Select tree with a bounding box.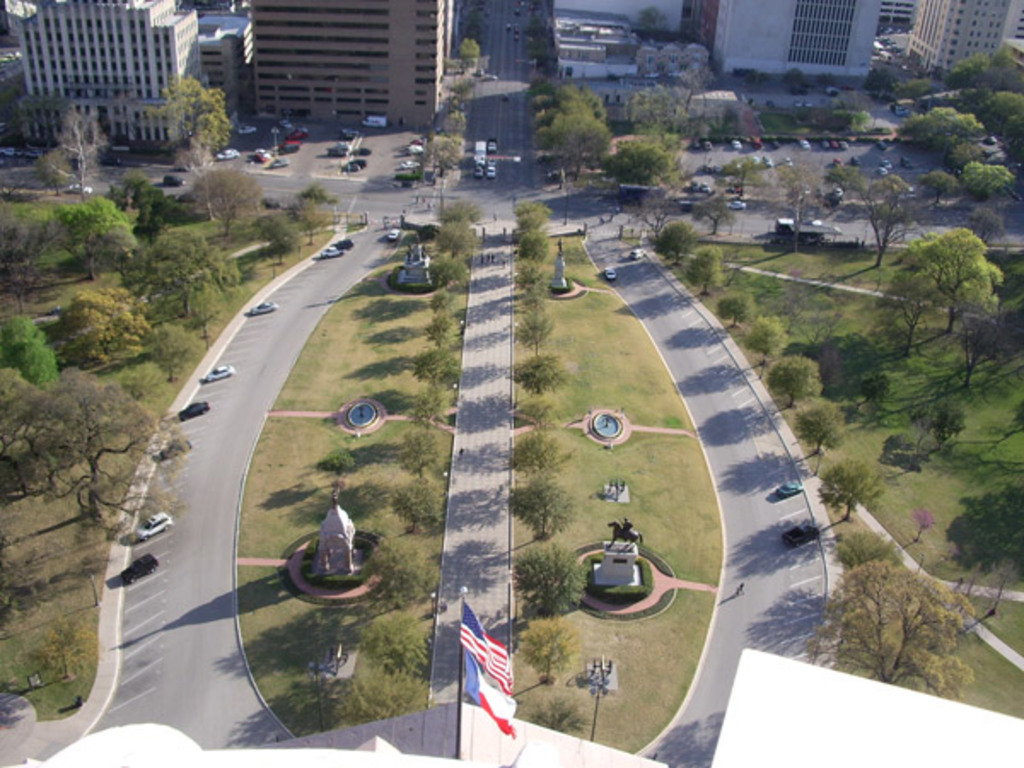
l=145, t=242, r=246, b=324.
